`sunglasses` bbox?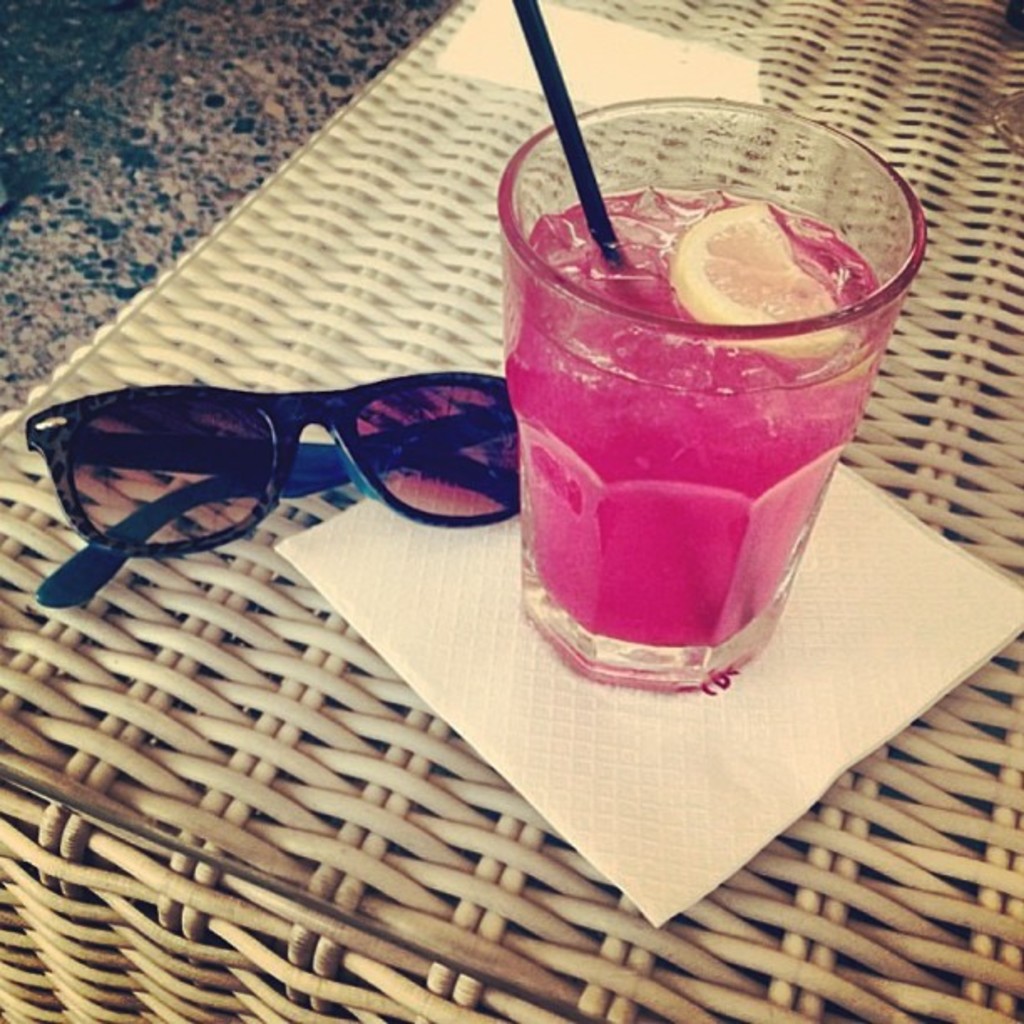
locate(17, 373, 525, 606)
